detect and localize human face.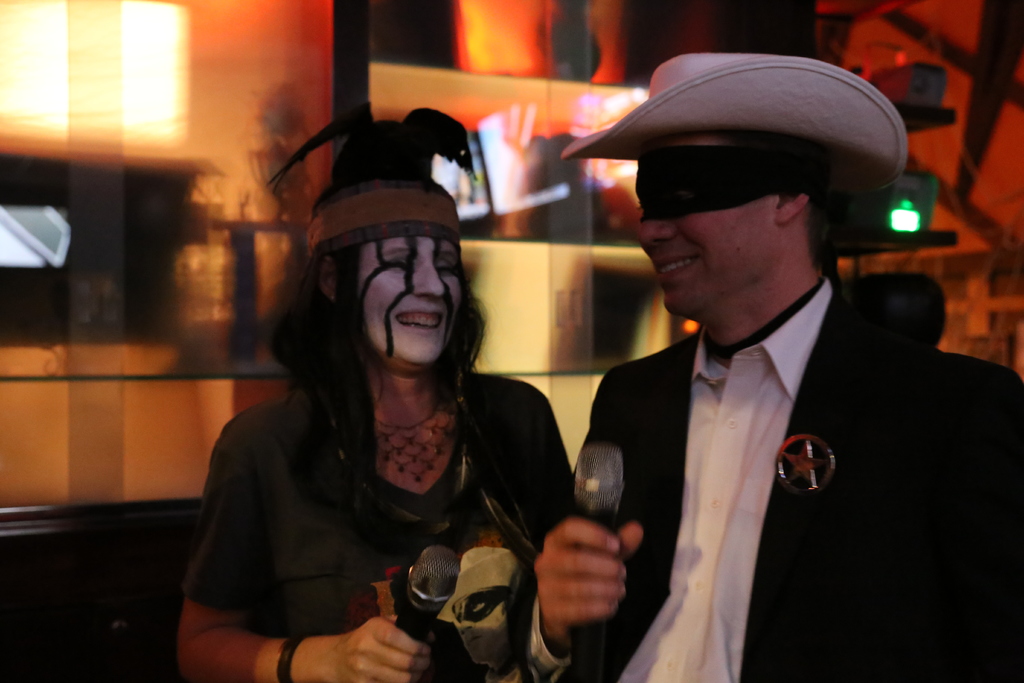
Localized at box=[630, 133, 781, 313].
